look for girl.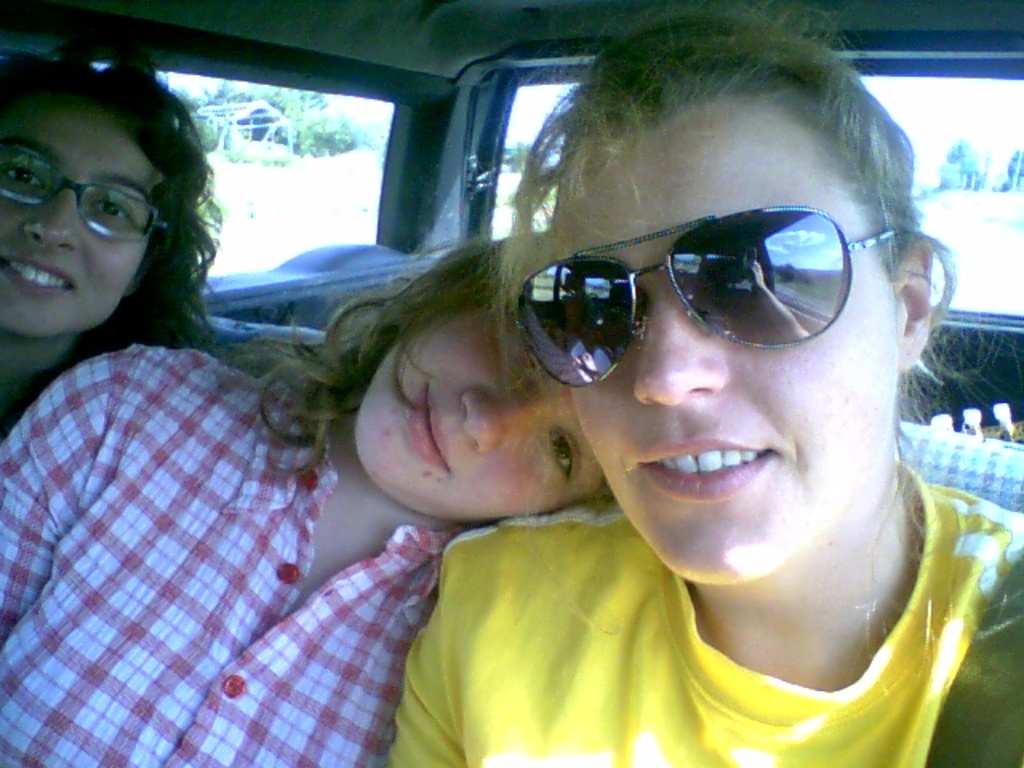
Found: BBox(0, 50, 222, 437).
